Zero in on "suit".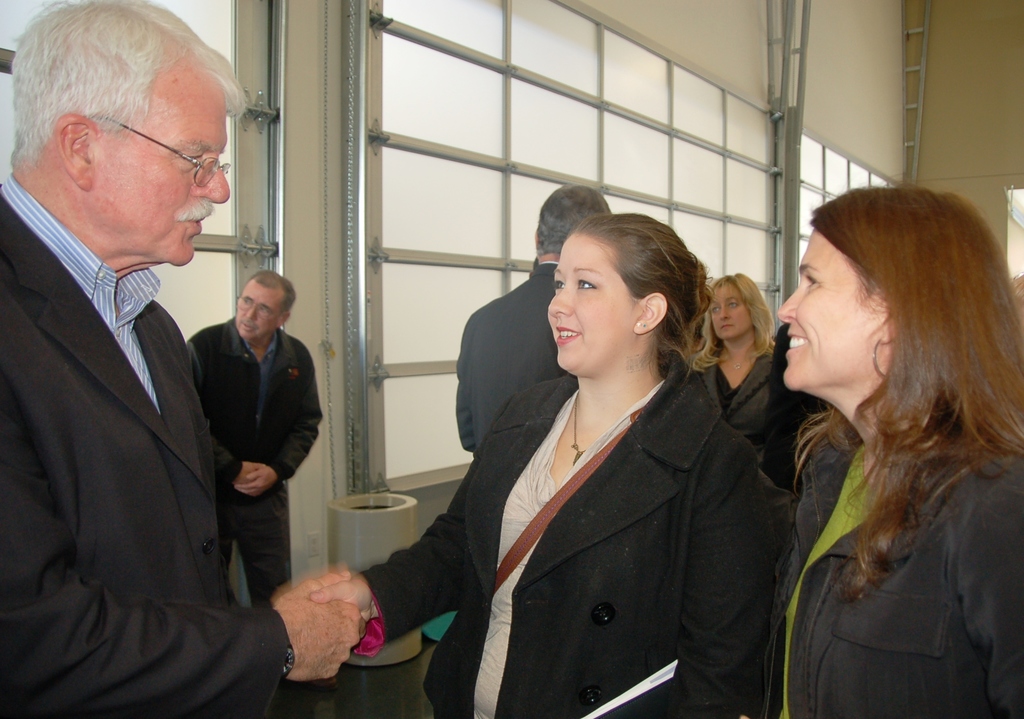
Zeroed in: 454 263 573 456.
